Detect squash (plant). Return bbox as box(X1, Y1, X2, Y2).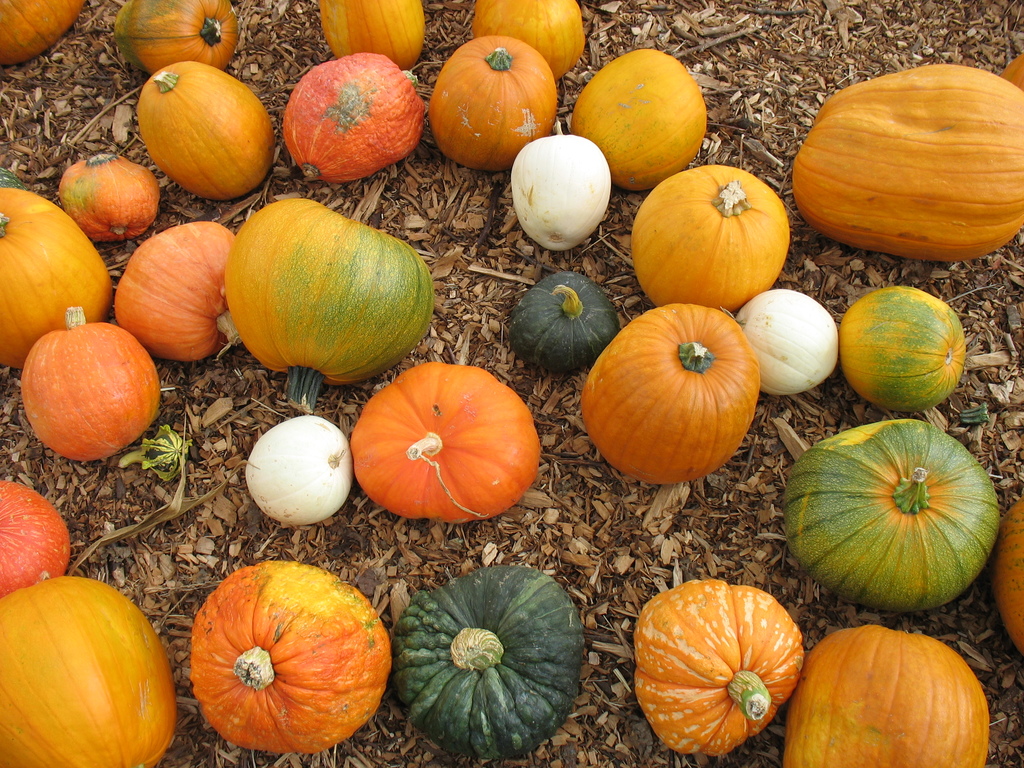
box(778, 419, 1004, 616).
